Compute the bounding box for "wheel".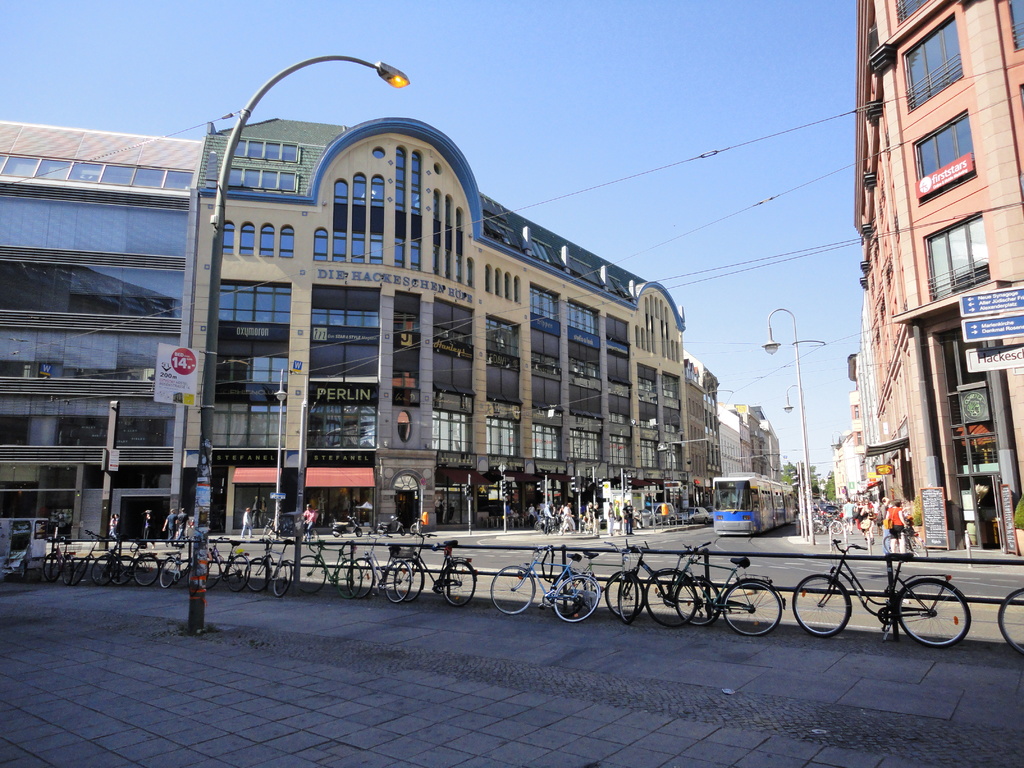
(left=132, top=554, right=159, bottom=583).
